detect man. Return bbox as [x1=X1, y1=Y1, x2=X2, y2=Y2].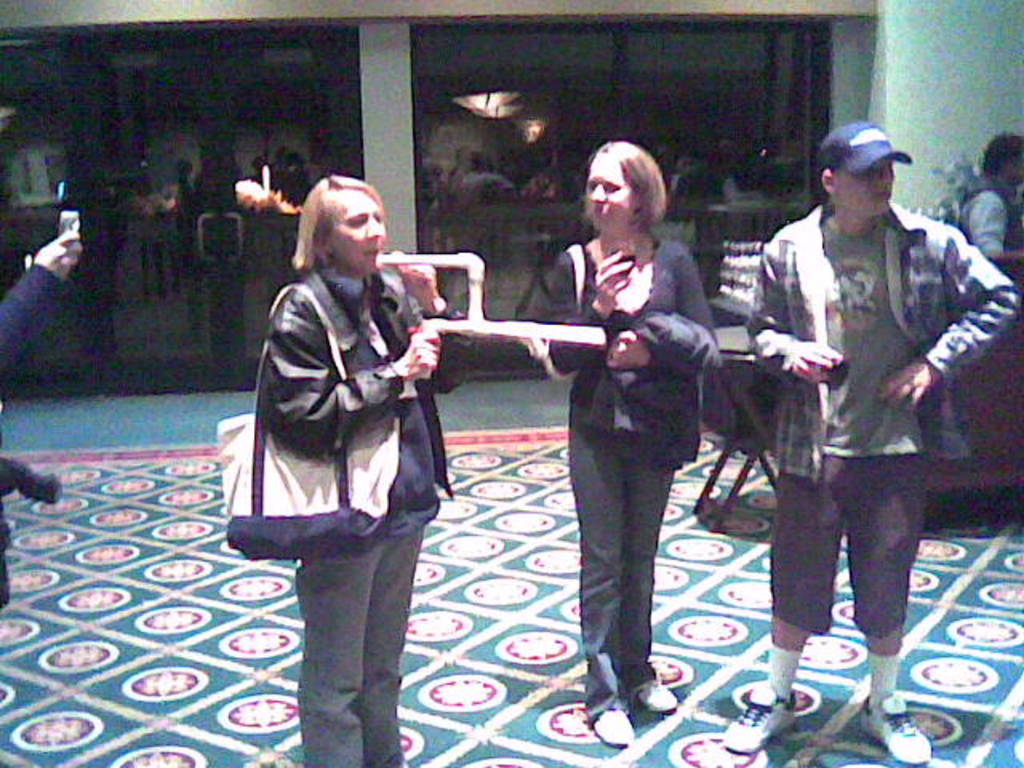
[x1=720, y1=117, x2=1021, y2=765].
